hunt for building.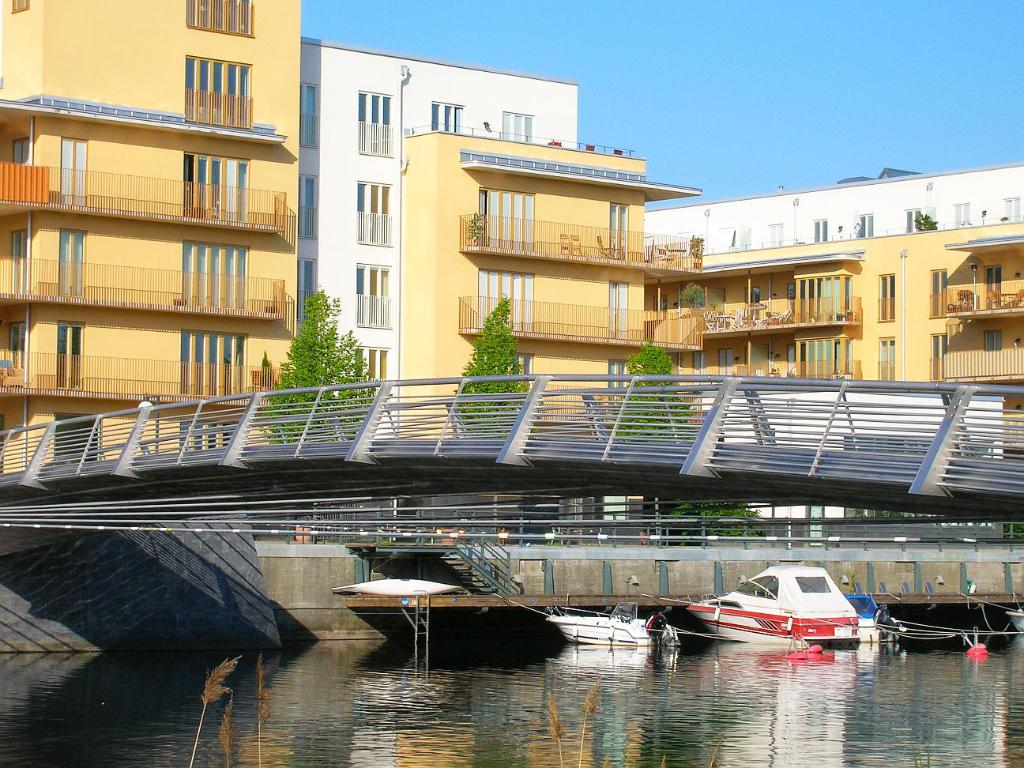
Hunted down at x1=639 y1=160 x2=1023 y2=259.
